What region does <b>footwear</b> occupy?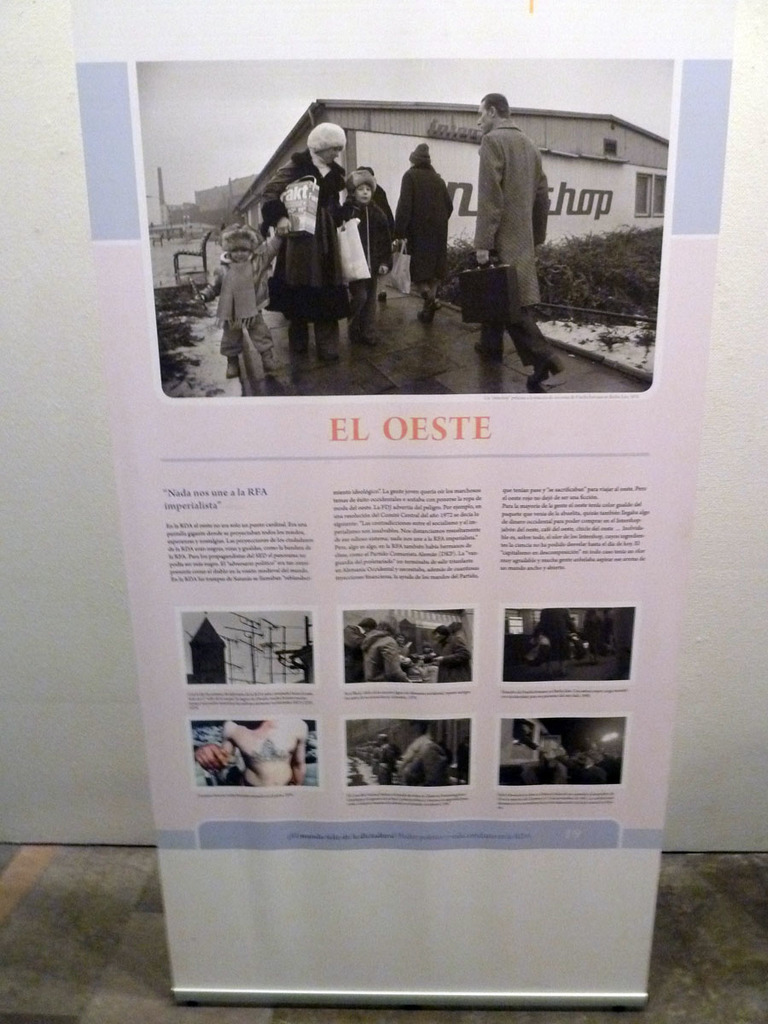
[left=525, top=352, right=571, bottom=390].
